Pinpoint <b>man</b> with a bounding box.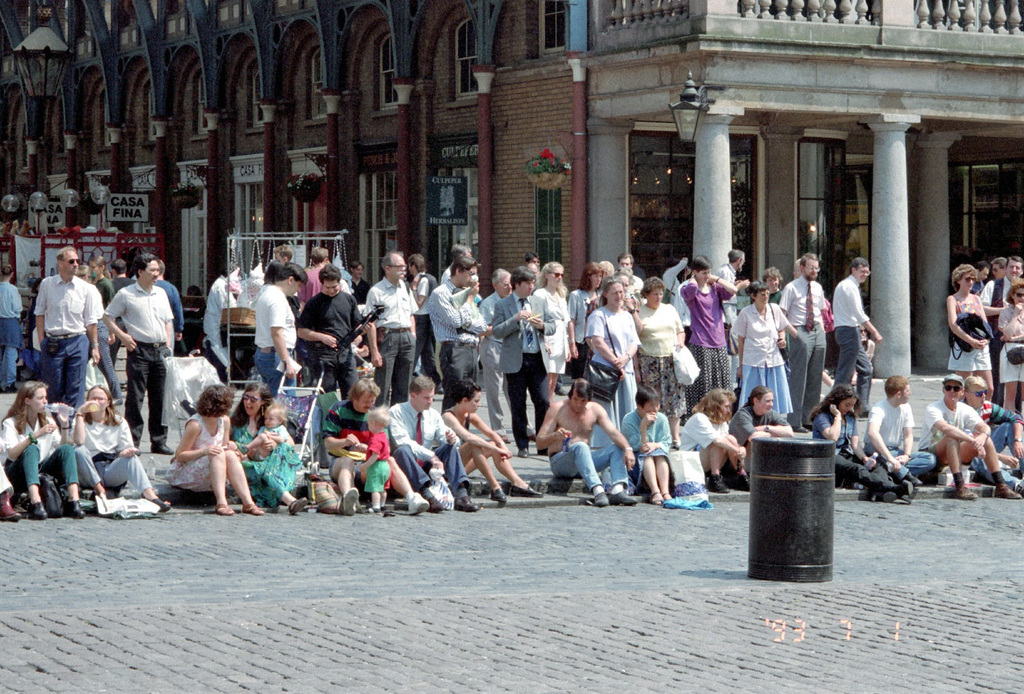
crop(272, 242, 296, 267).
